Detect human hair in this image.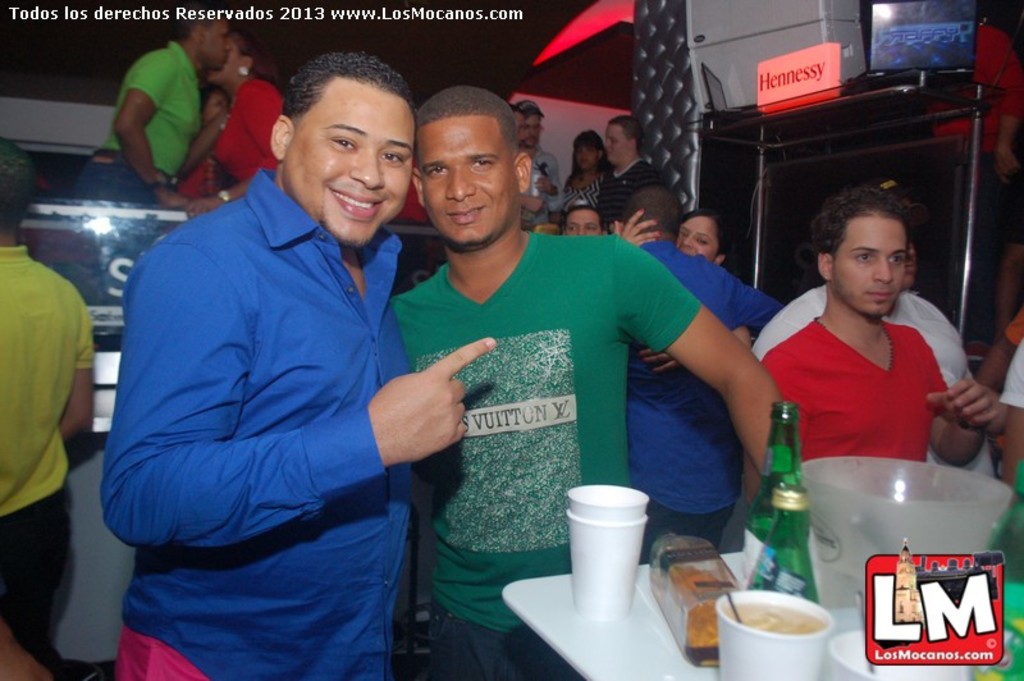
Detection: x1=826 y1=187 x2=934 y2=284.
